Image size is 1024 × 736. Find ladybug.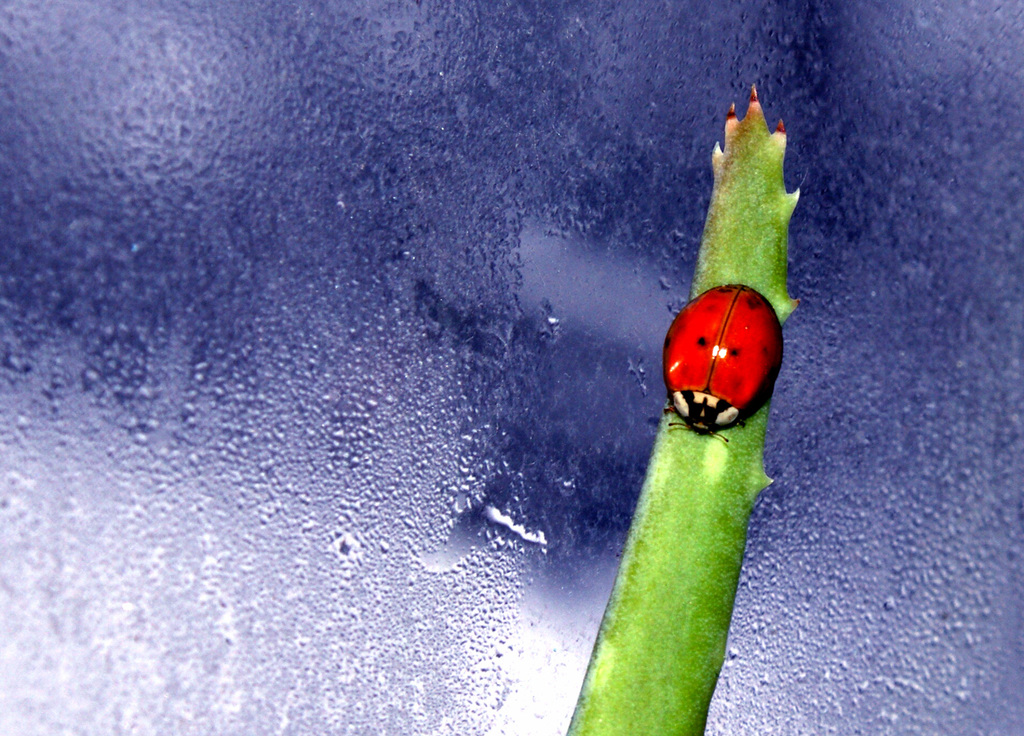
region(659, 281, 784, 441).
